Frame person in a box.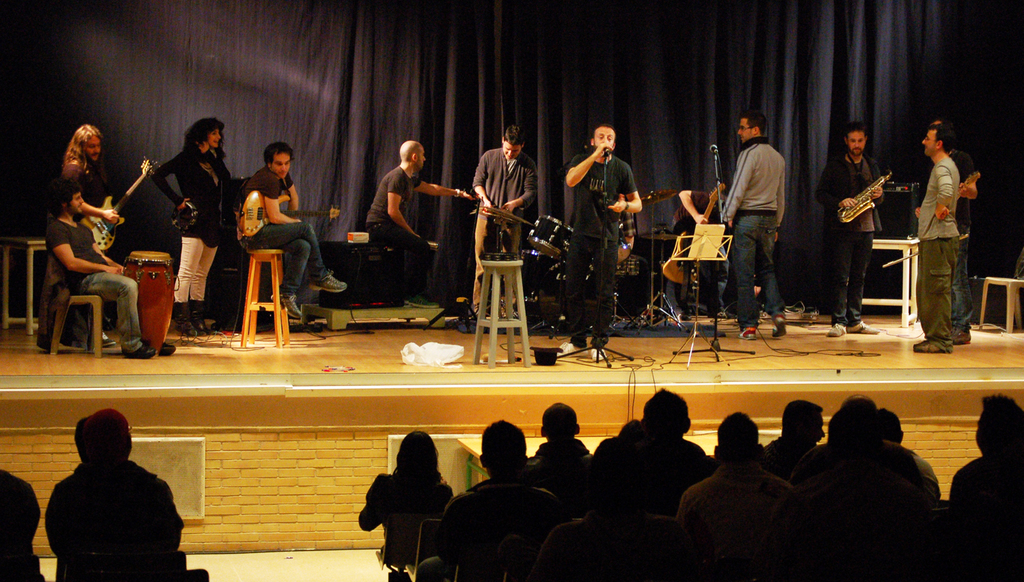
<bbox>915, 103, 980, 347</bbox>.
